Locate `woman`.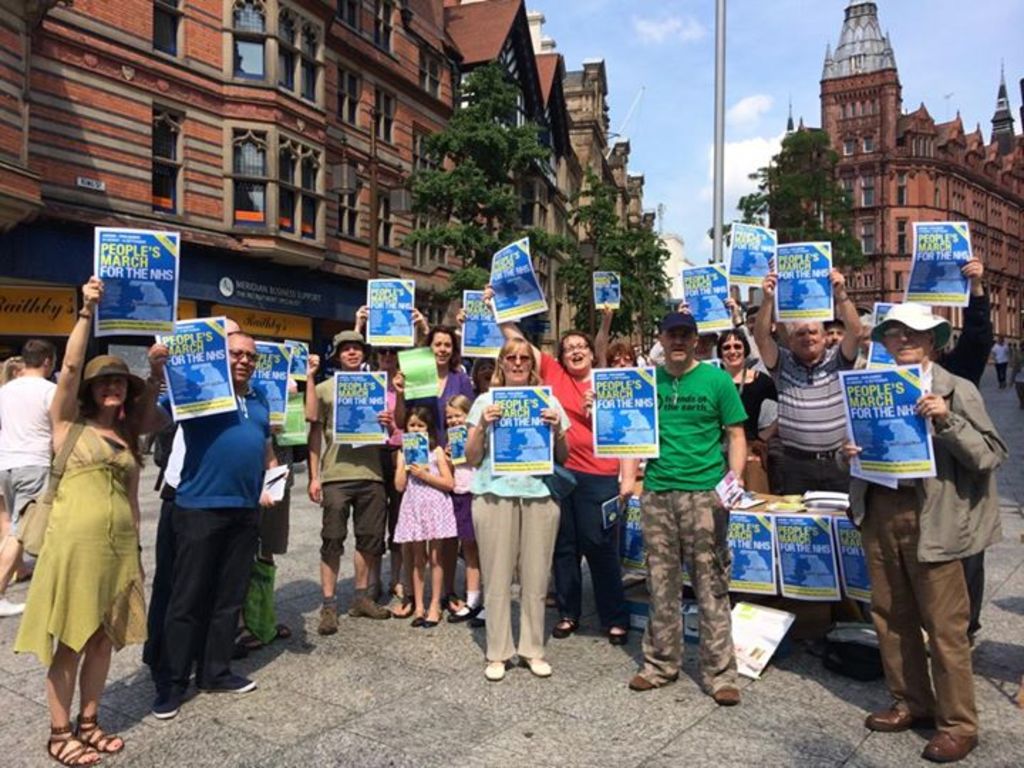
Bounding box: bbox=(350, 303, 430, 620).
